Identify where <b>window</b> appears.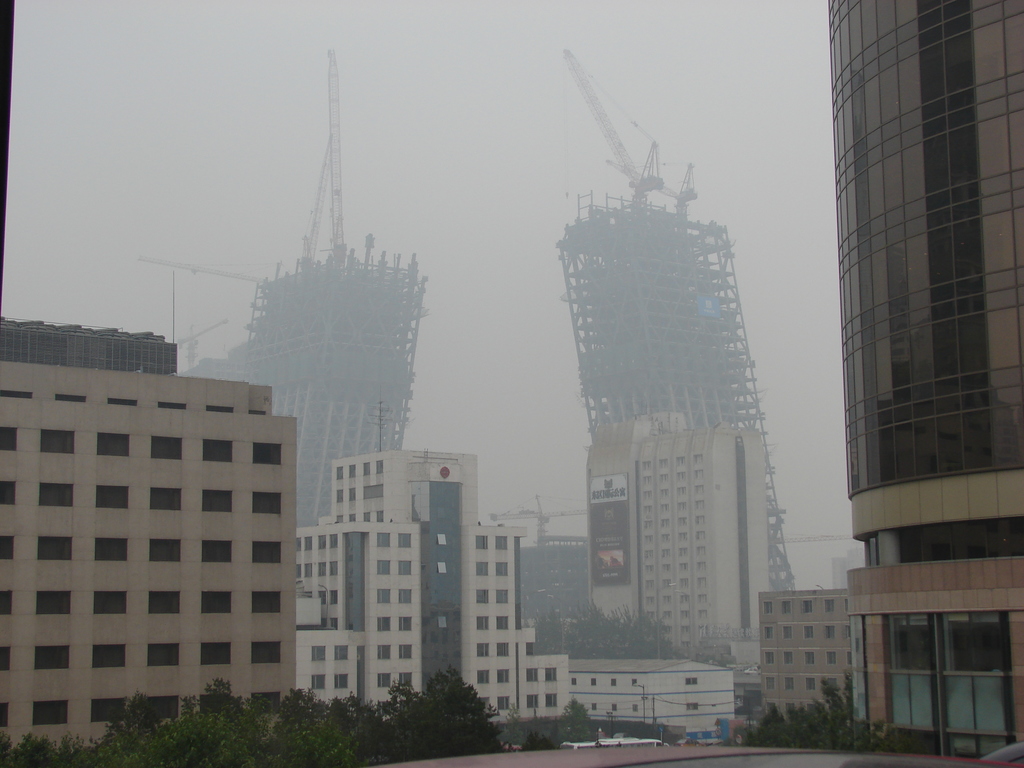
Appears at x1=41 y1=431 x2=77 y2=452.
